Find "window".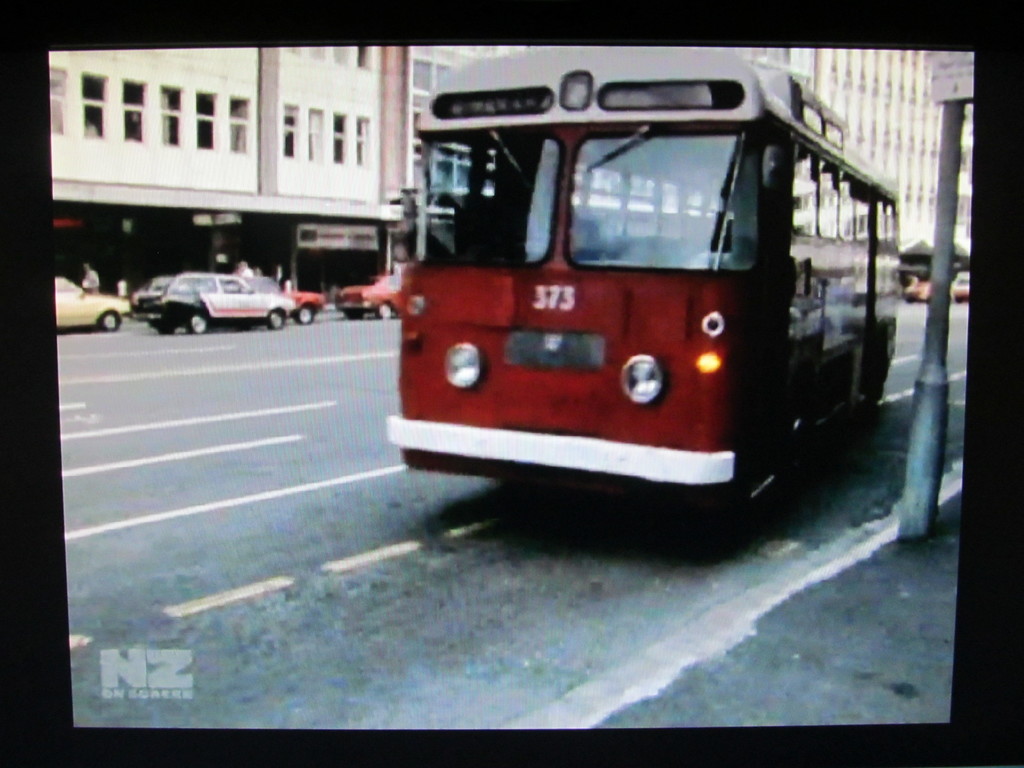
313,108,324,163.
